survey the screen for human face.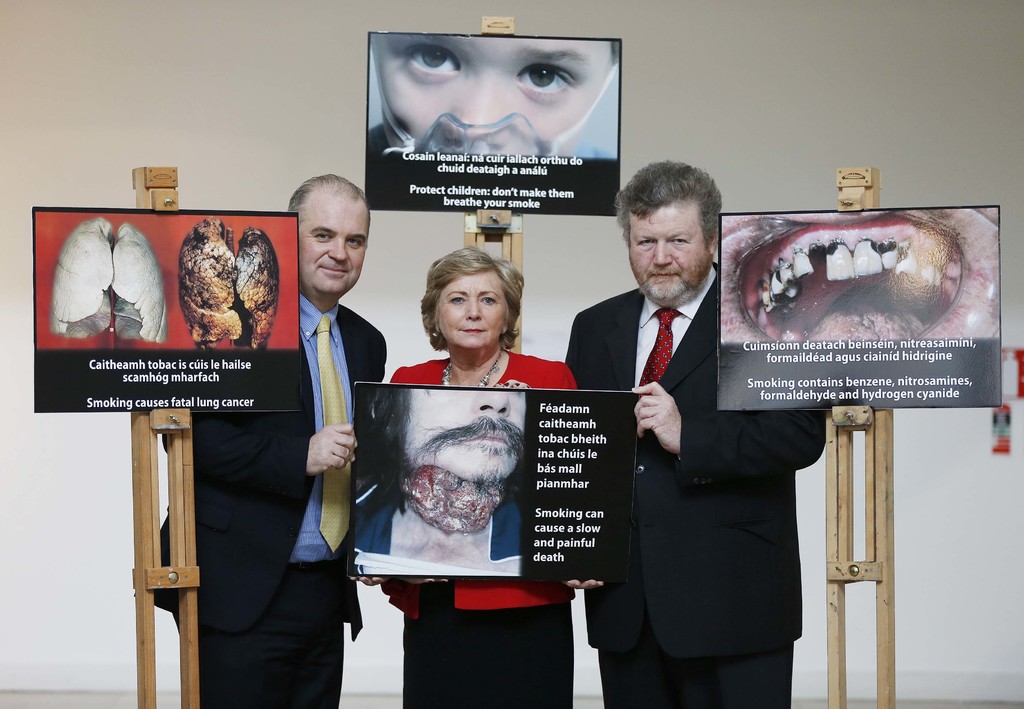
Survey found: BBox(406, 382, 525, 490).
